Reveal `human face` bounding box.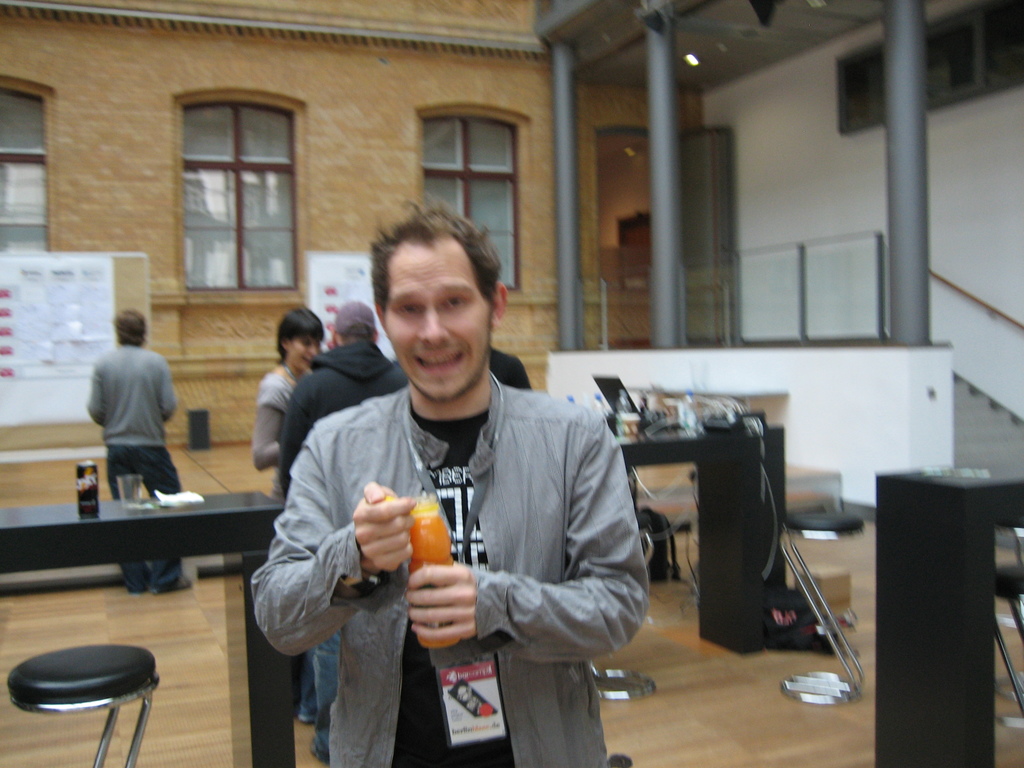
Revealed: bbox=(387, 243, 489, 401).
